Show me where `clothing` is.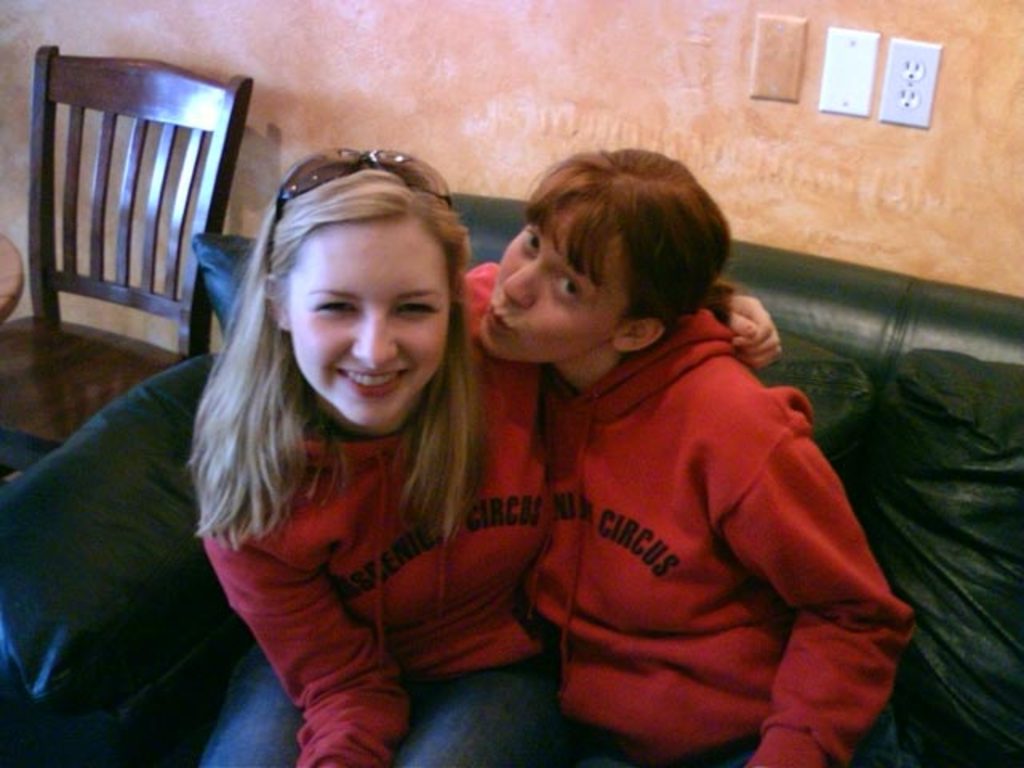
`clothing` is at bbox=[517, 242, 888, 763].
